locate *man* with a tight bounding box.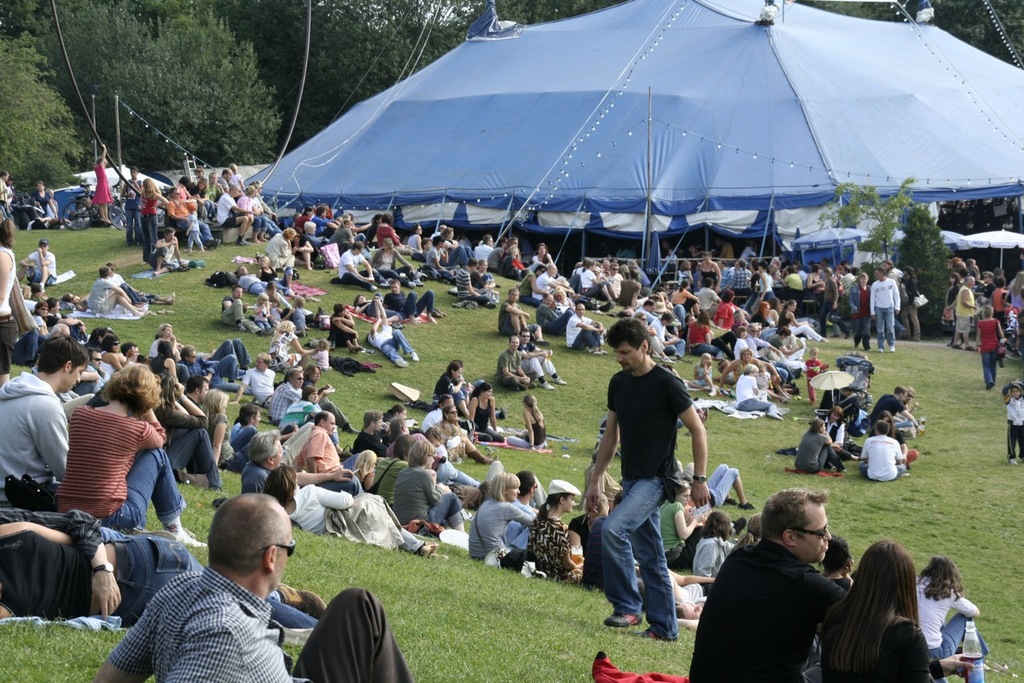
243:429:361:493.
